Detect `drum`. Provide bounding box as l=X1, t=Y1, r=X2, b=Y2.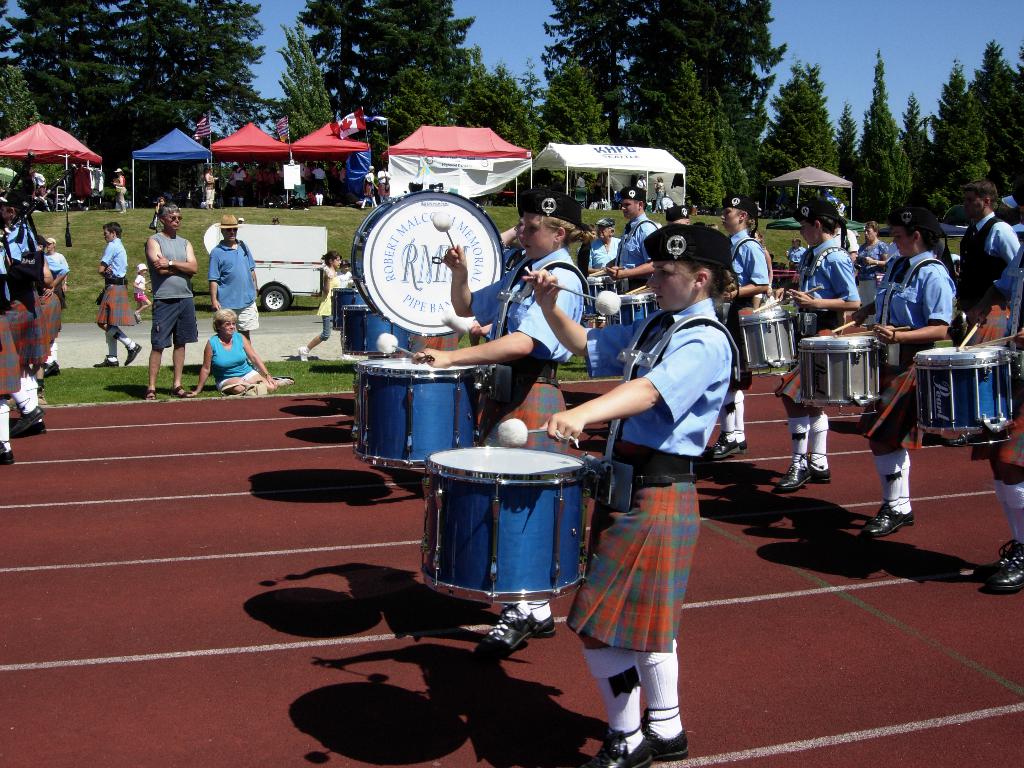
l=913, t=344, r=1017, b=447.
